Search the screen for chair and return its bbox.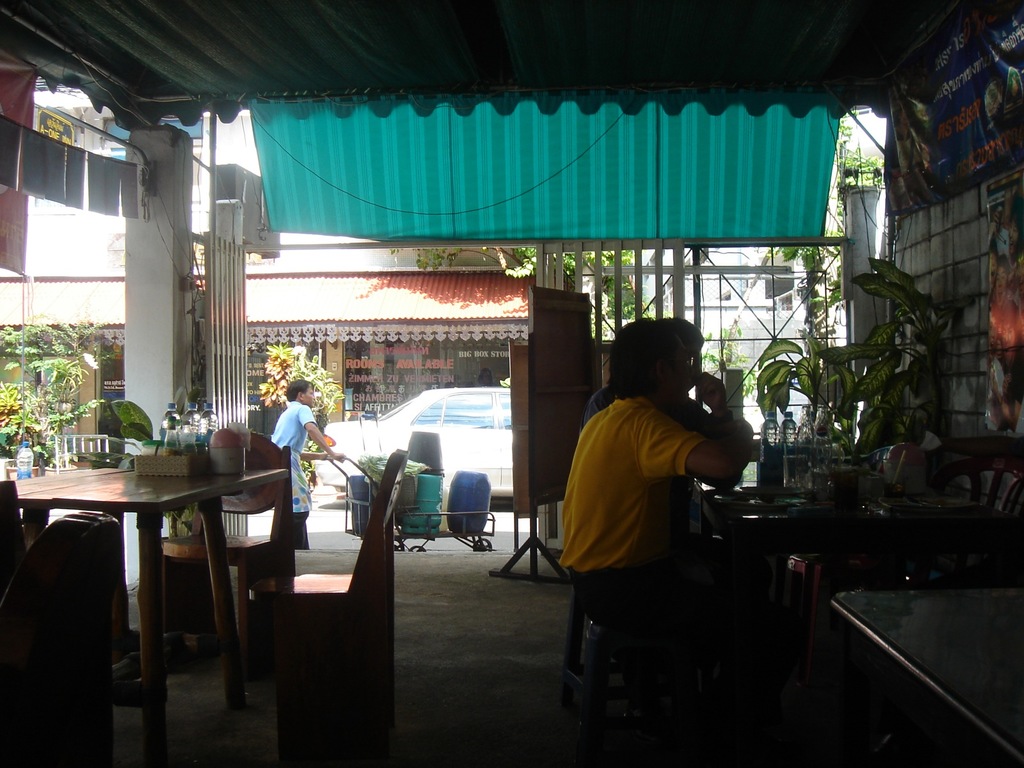
Found: (x1=1, y1=518, x2=115, y2=762).
